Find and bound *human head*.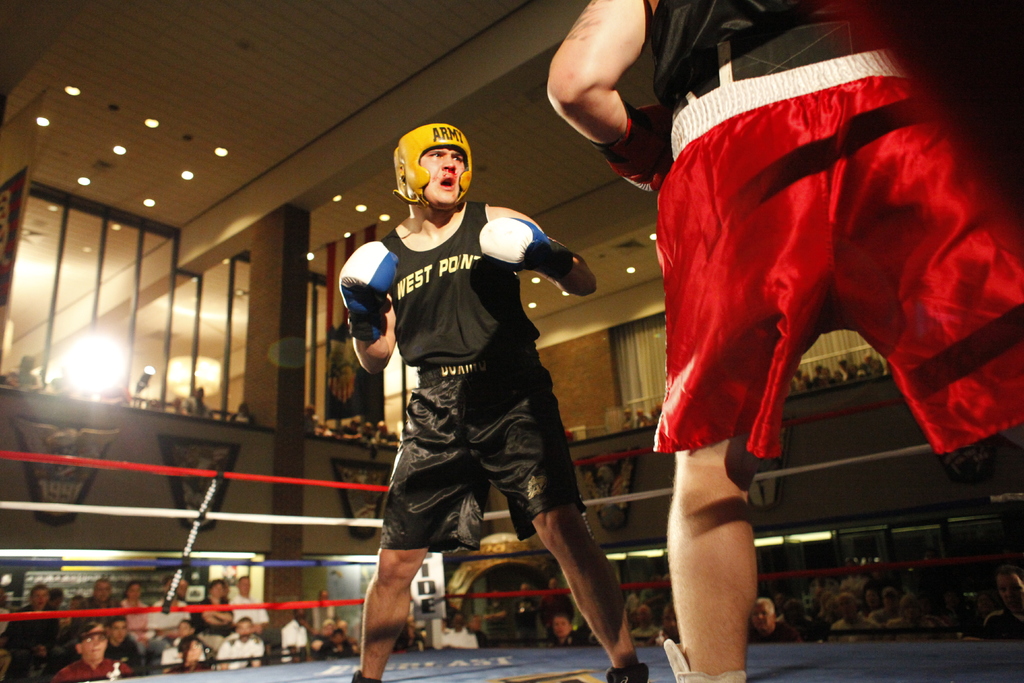
Bound: [x1=234, y1=617, x2=254, y2=641].
